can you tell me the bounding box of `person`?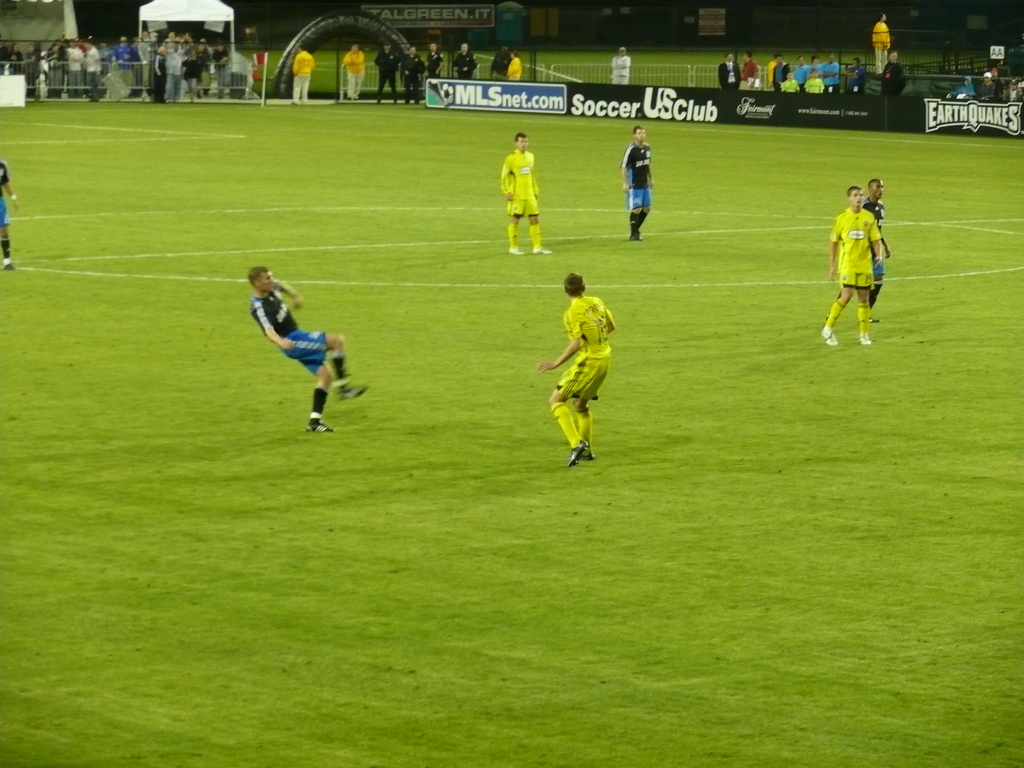
left=740, top=51, right=759, bottom=93.
